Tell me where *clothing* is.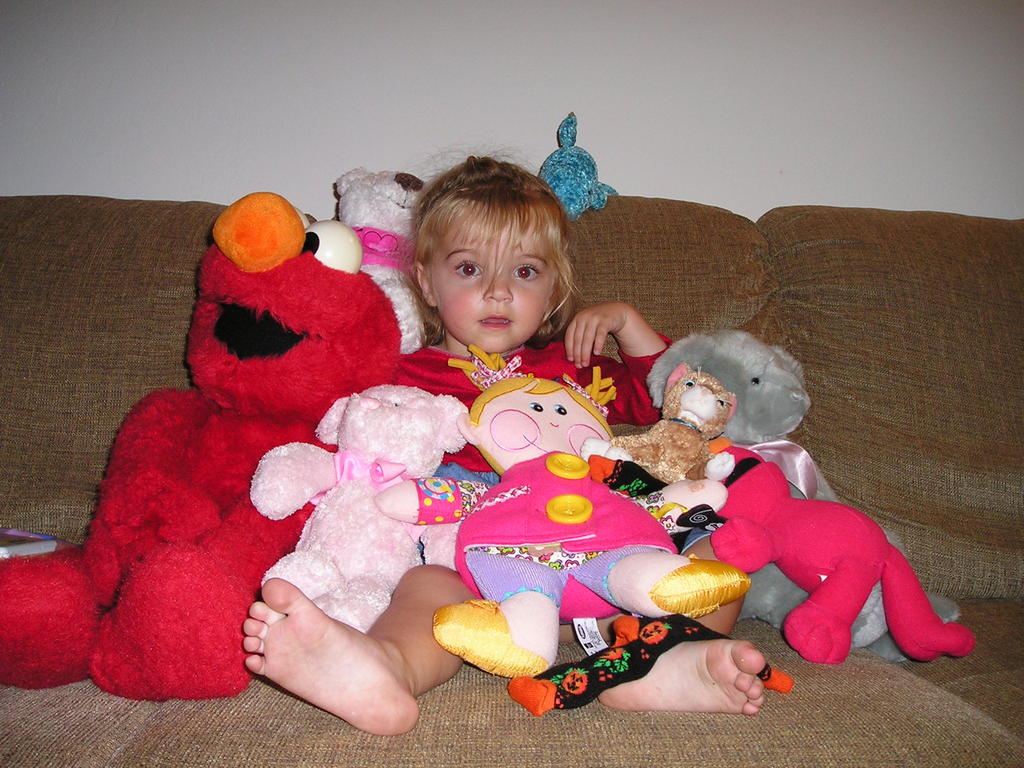
*clothing* is at select_region(388, 337, 689, 435).
